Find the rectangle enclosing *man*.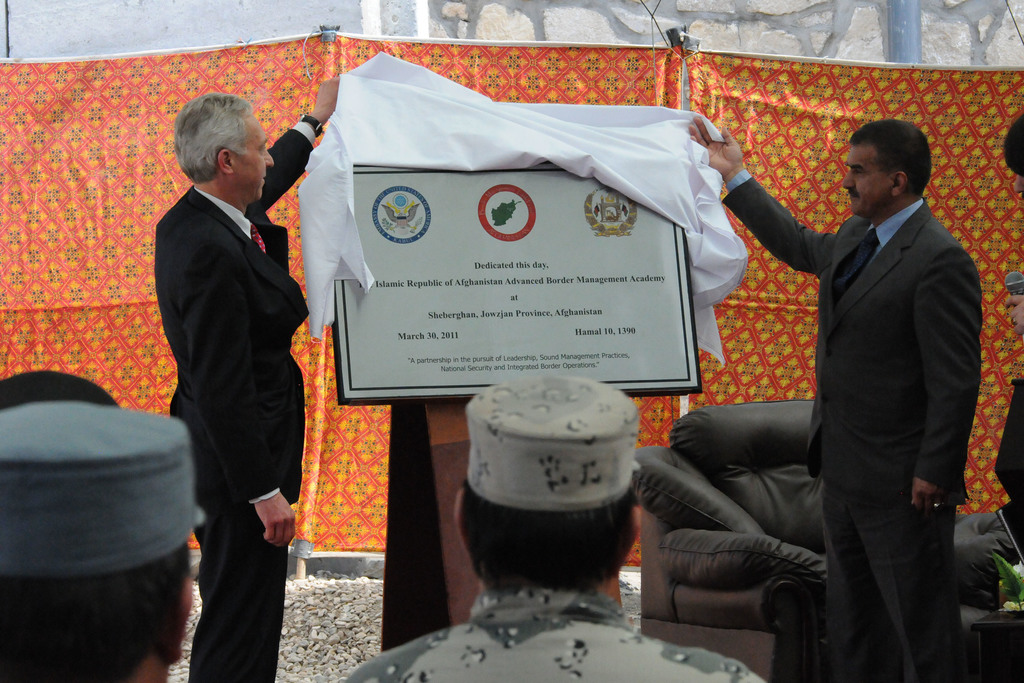
rect(735, 94, 992, 677).
